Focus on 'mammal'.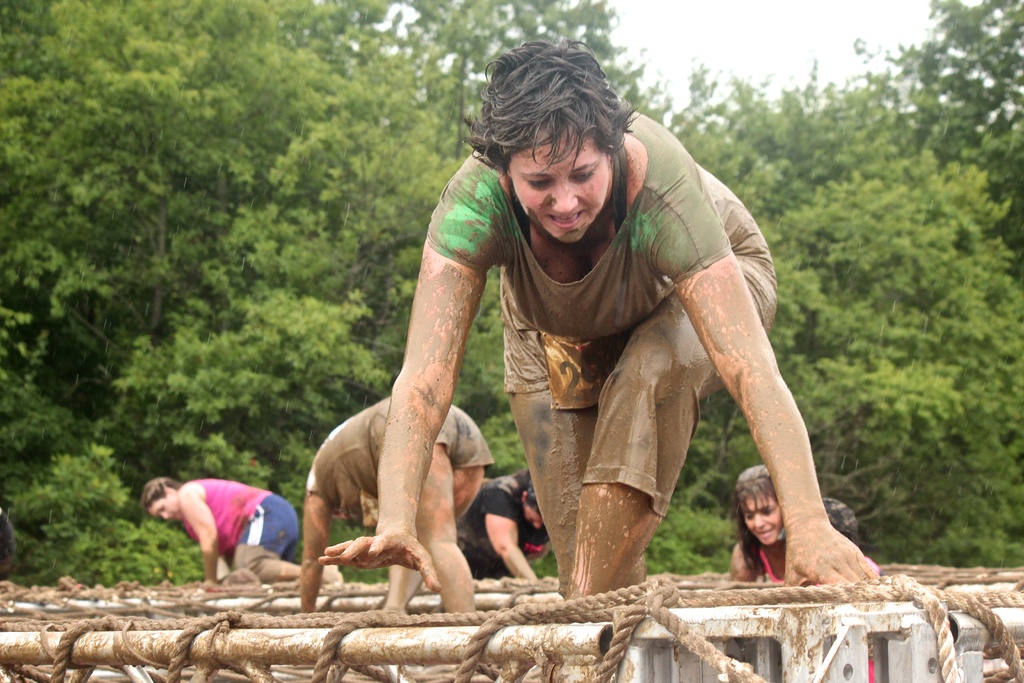
Focused at <region>297, 395, 497, 608</region>.
